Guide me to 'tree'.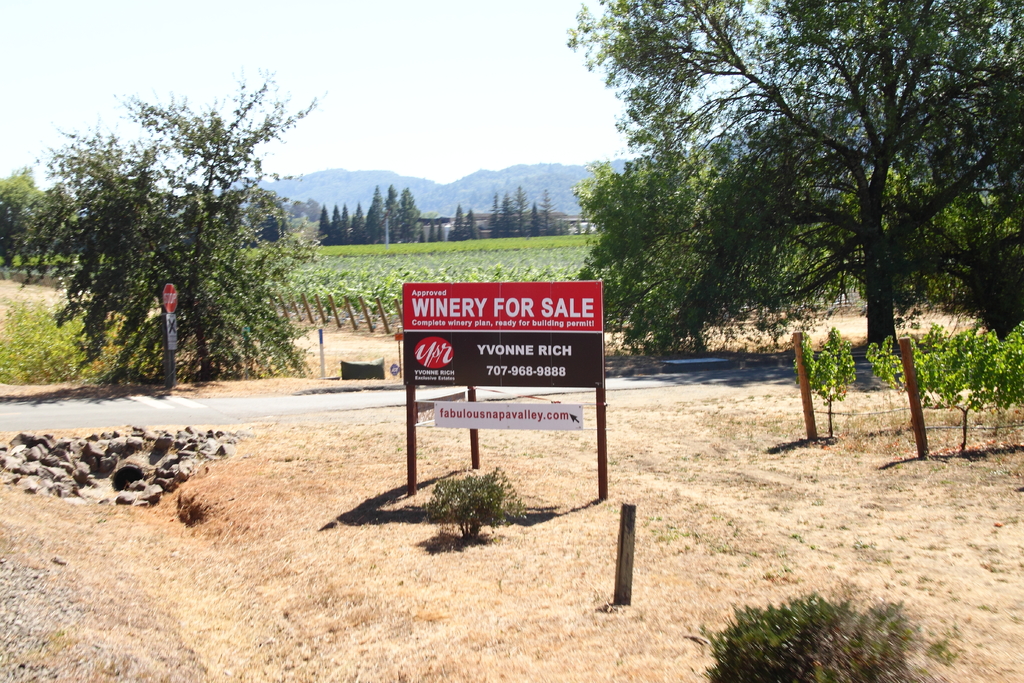
Guidance: 570/0/1023/381.
